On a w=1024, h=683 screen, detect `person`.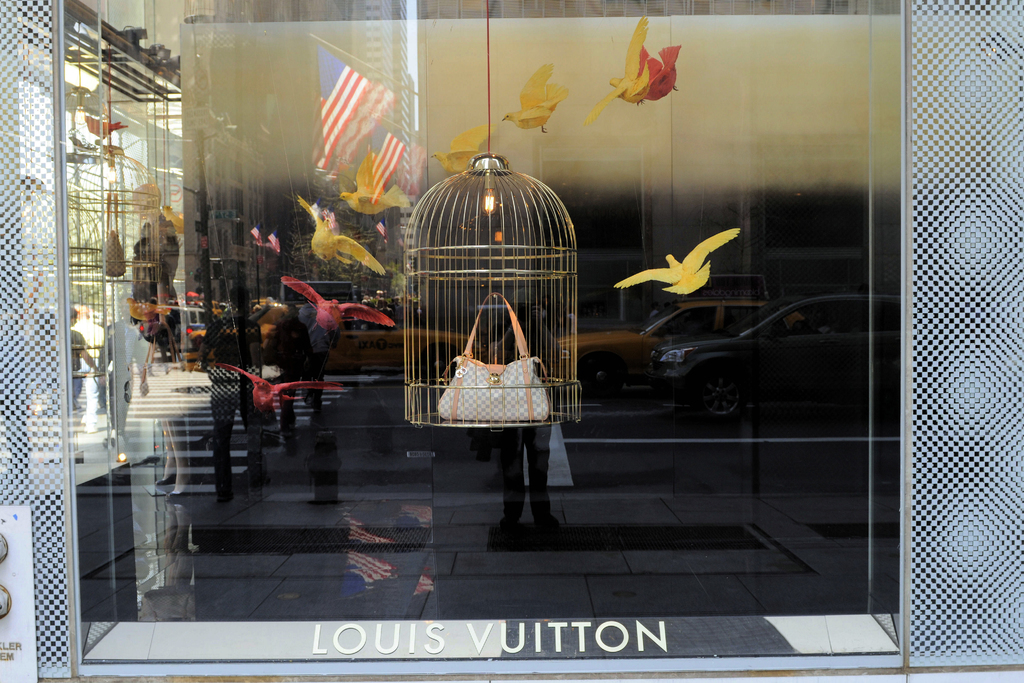
[left=467, top=292, right=564, bottom=536].
